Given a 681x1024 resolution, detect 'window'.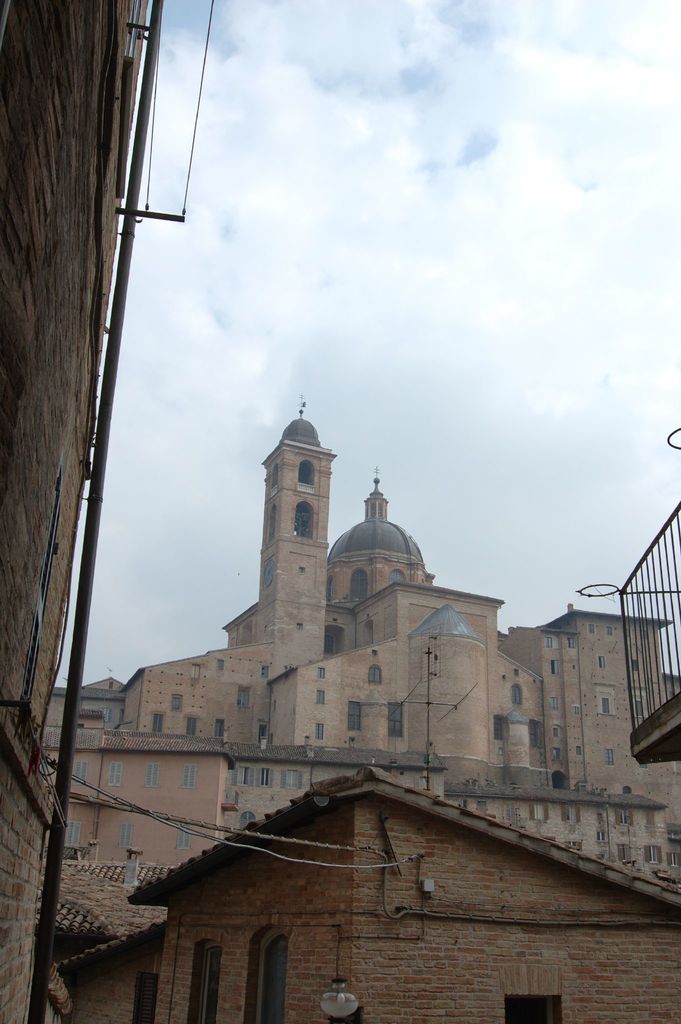
187,718,196,744.
